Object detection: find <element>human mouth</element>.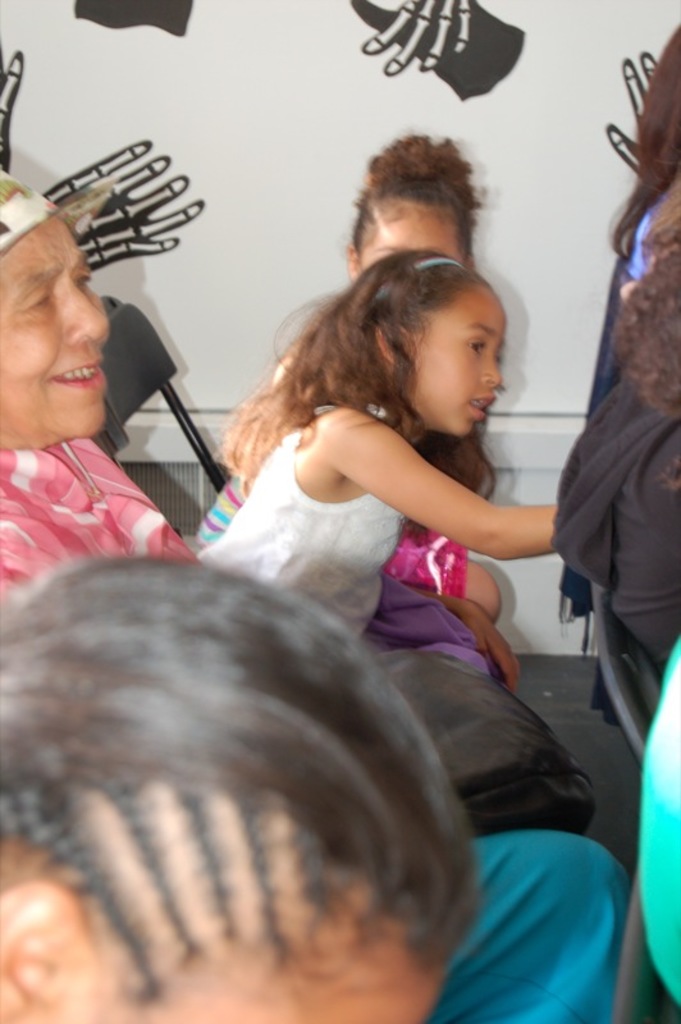
54,362,104,387.
